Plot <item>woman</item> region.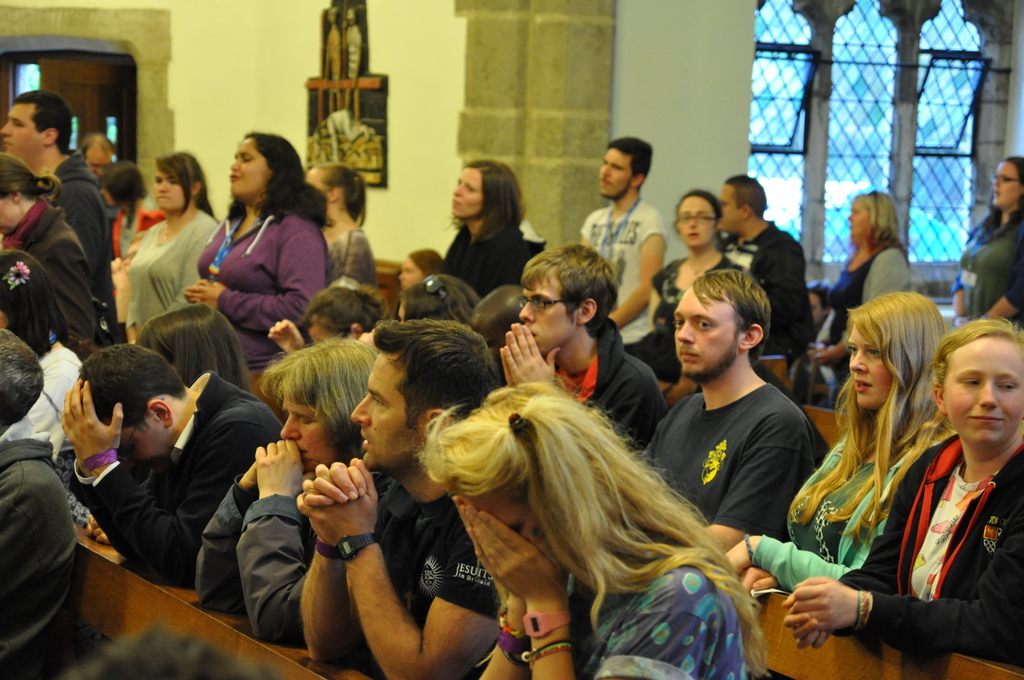
Plotted at [left=782, top=316, right=1023, bottom=668].
